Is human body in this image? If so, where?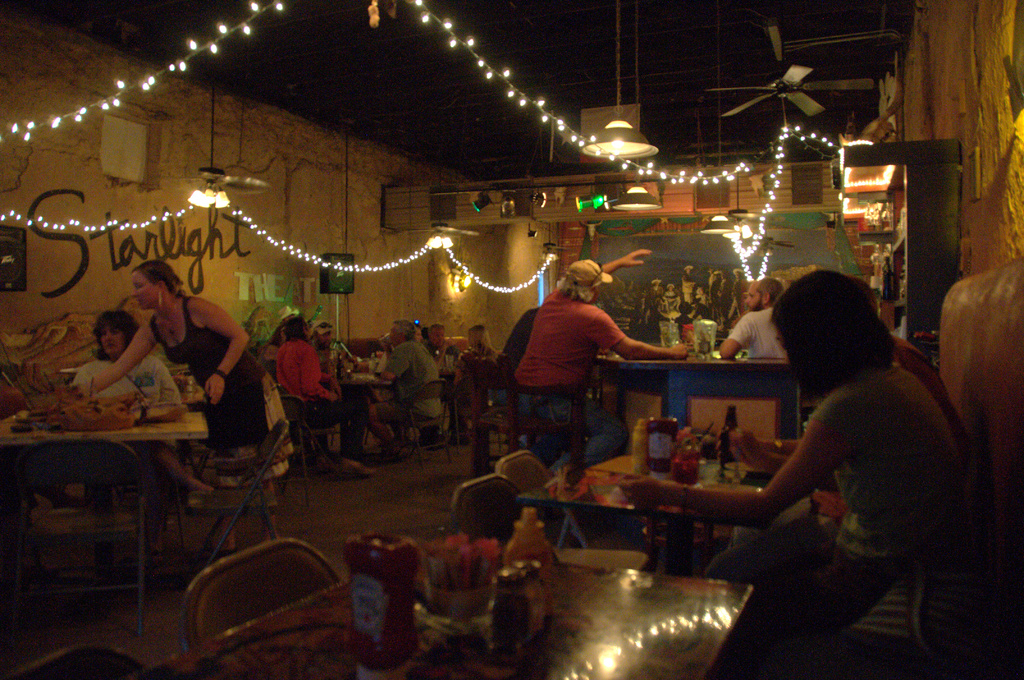
Yes, at [660,278,680,316].
